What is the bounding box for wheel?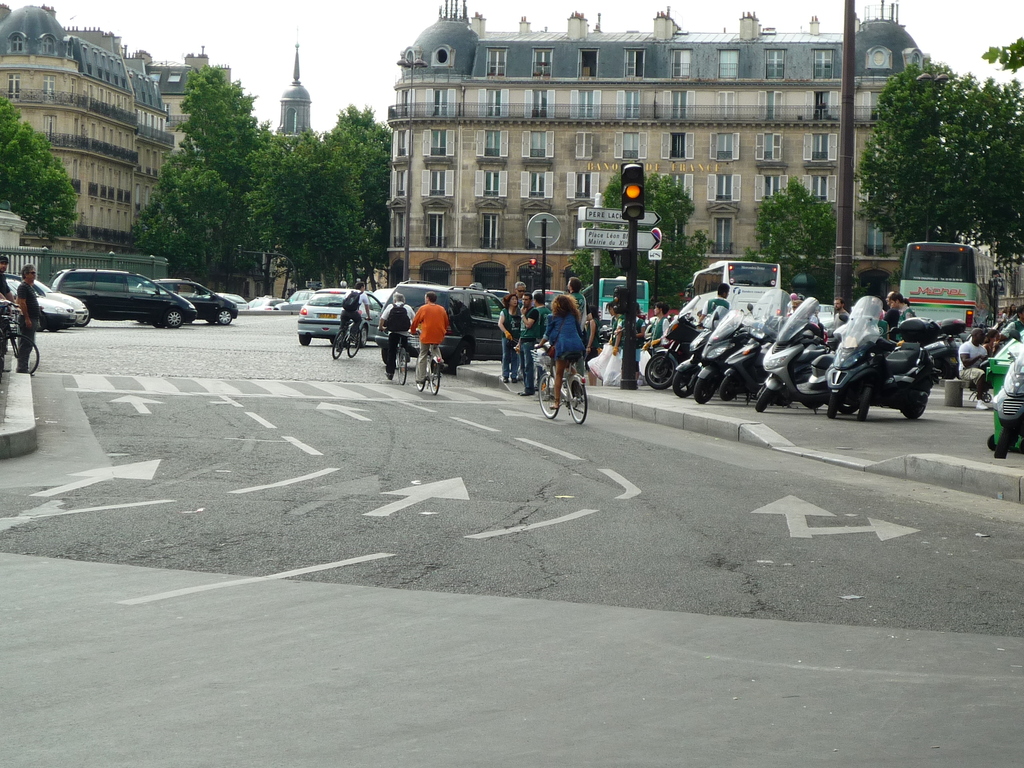
(left=861, top=381, right=867, bottom=423).
